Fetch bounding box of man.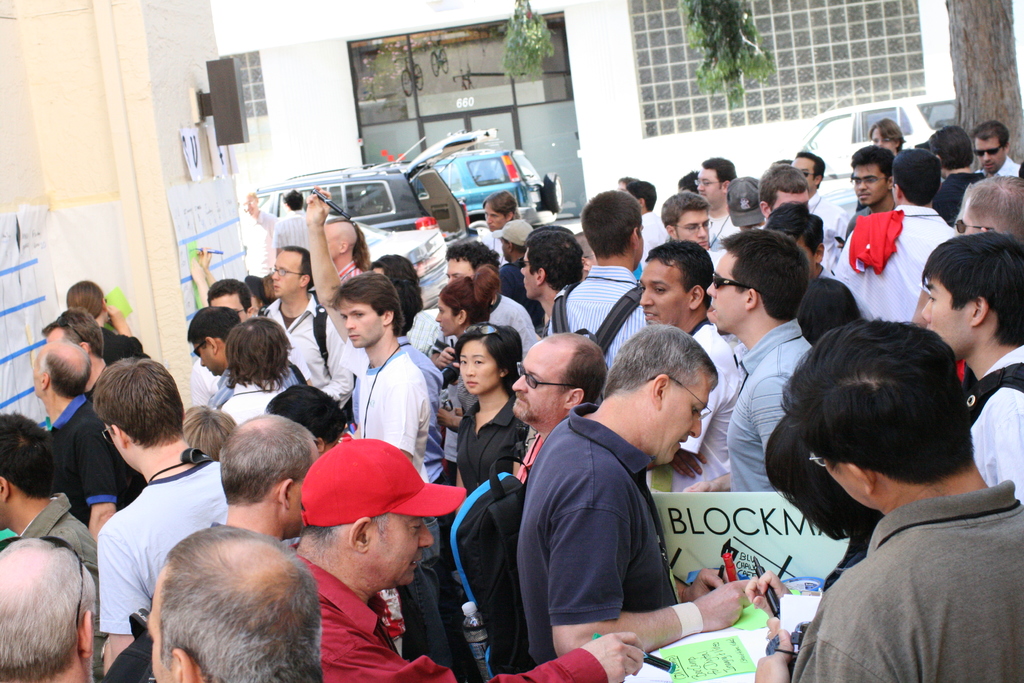
Bbox: bbox=[497, 215, 540, 320].
